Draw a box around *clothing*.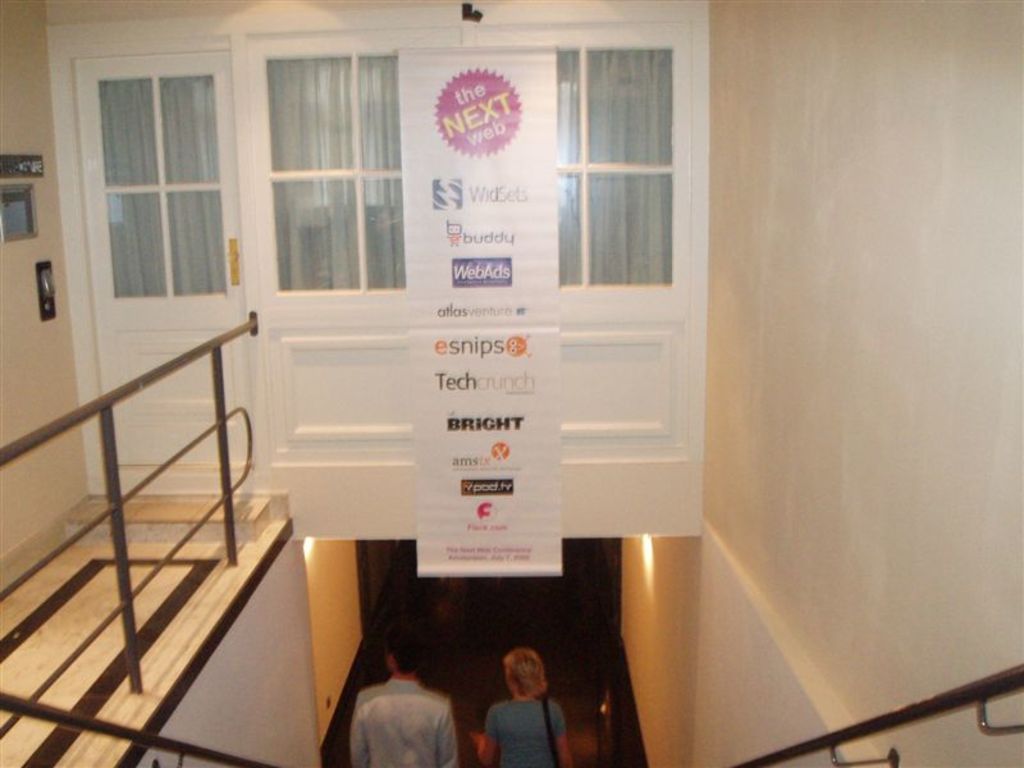
<region>347, 669, 456, 763</region>.
